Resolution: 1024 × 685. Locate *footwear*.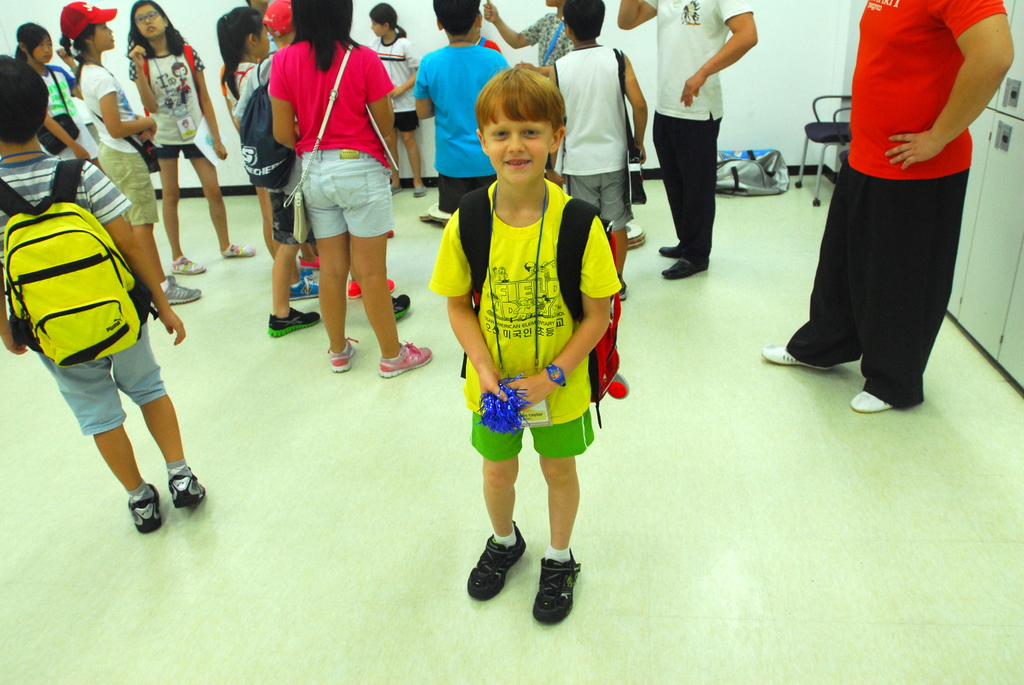
x1=328, y1=333, x2=360, y2=370.
